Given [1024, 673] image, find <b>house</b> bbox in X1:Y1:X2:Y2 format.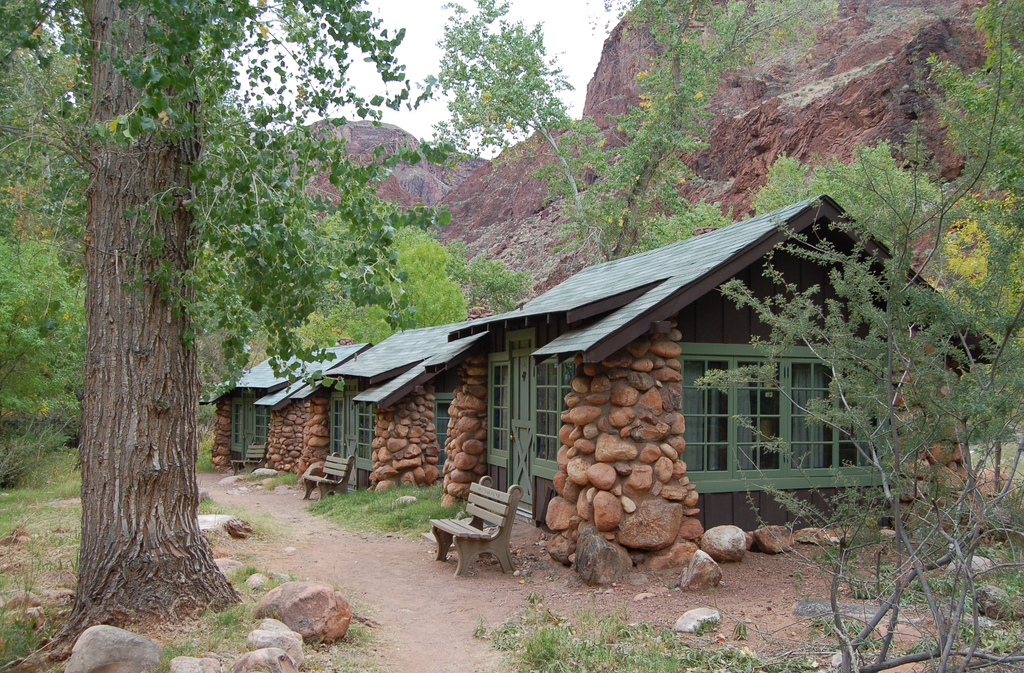
202:342:380:463.
